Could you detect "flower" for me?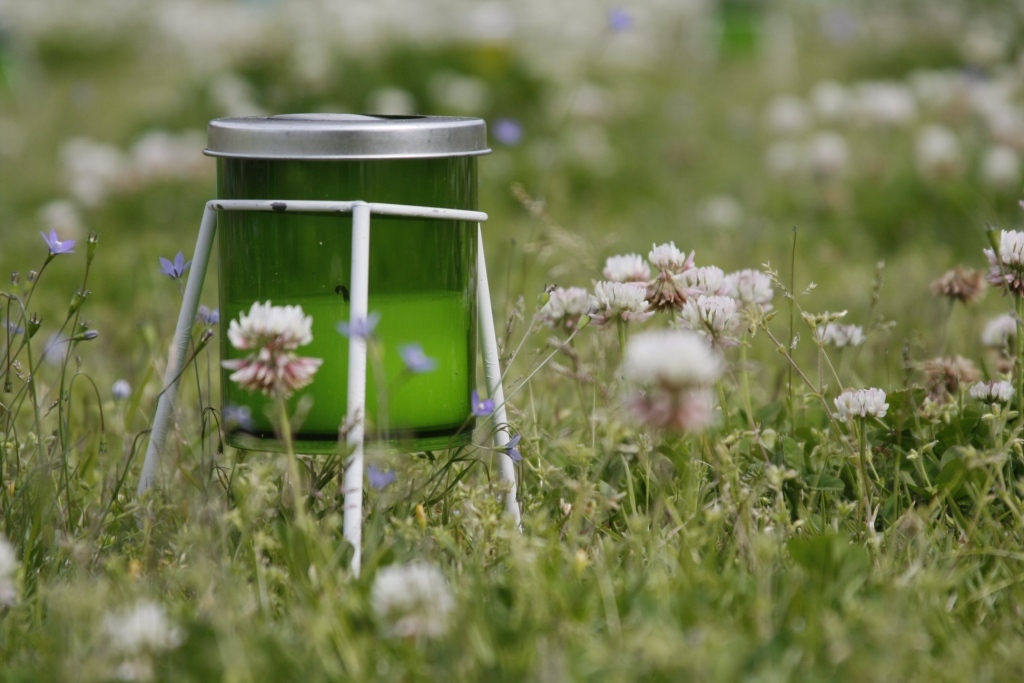
Detection result: x1=620 y1=331 x2=717 y2=431.
